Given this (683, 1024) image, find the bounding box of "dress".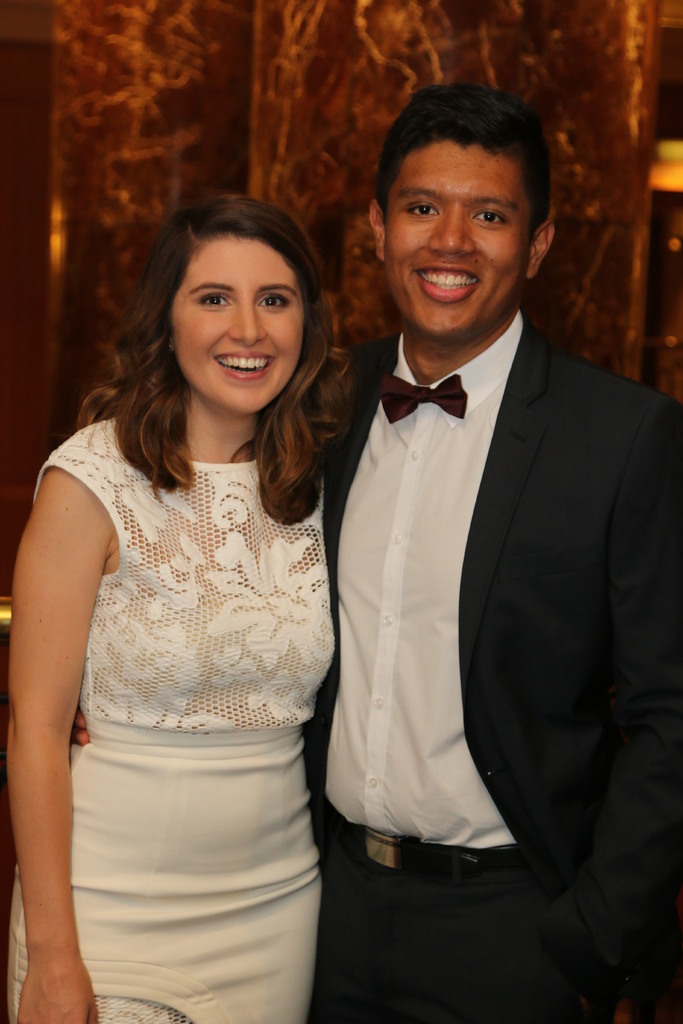
crop(8, 419, 336, 1023).
